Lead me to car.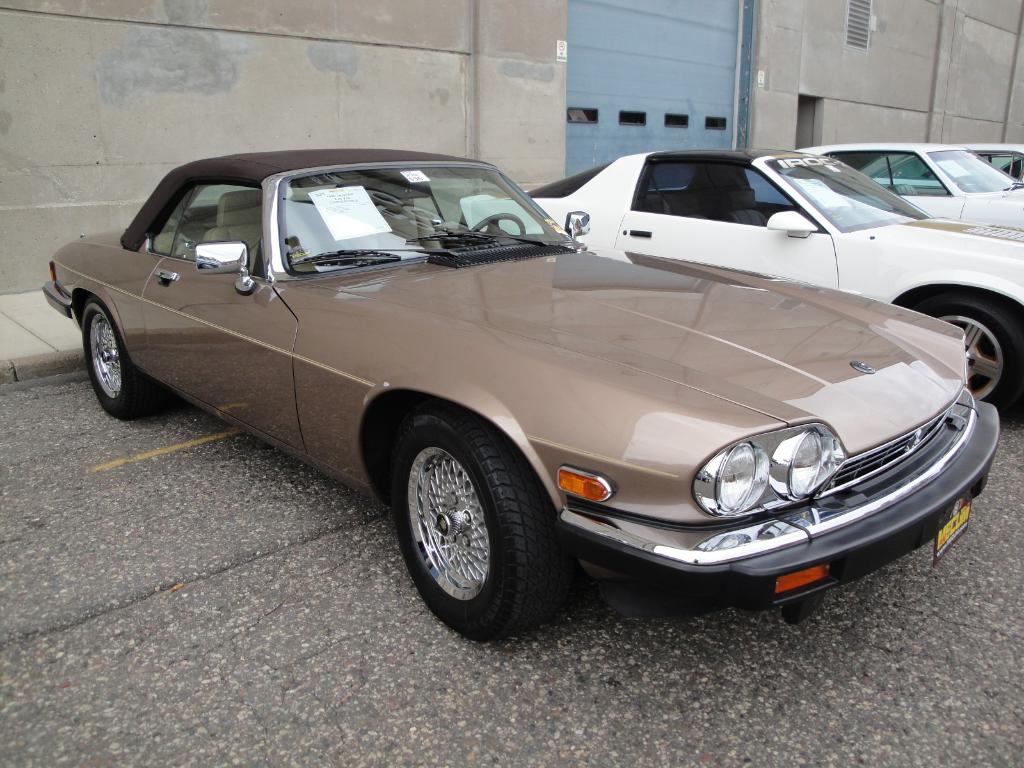
Lead to [880,138,1023,184].
